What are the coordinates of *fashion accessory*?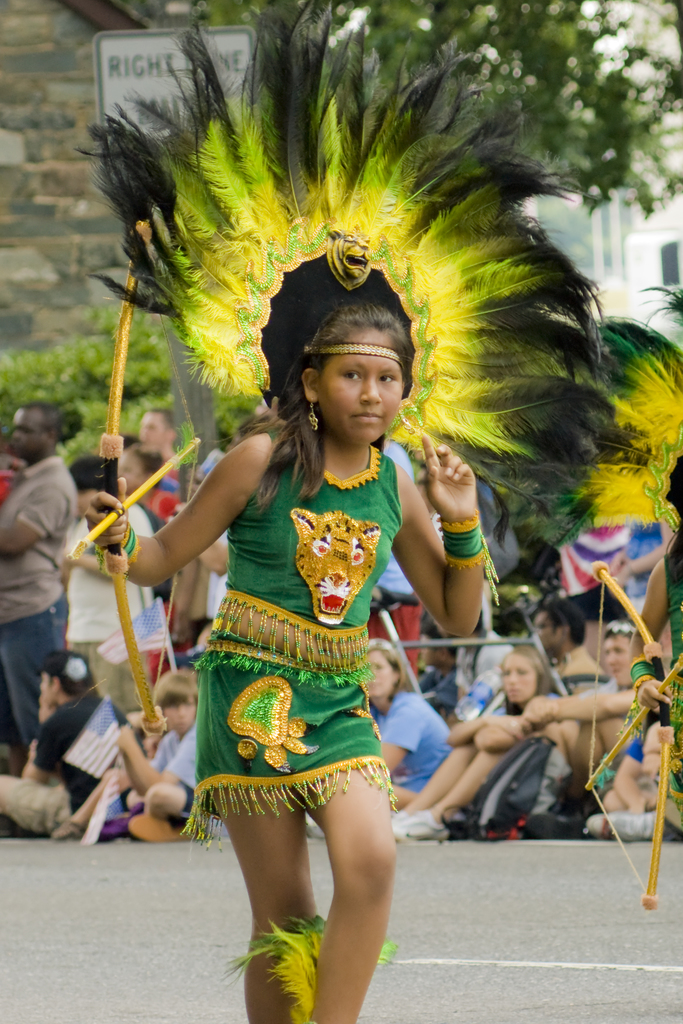
Rect(436, 506, 500, 607).
